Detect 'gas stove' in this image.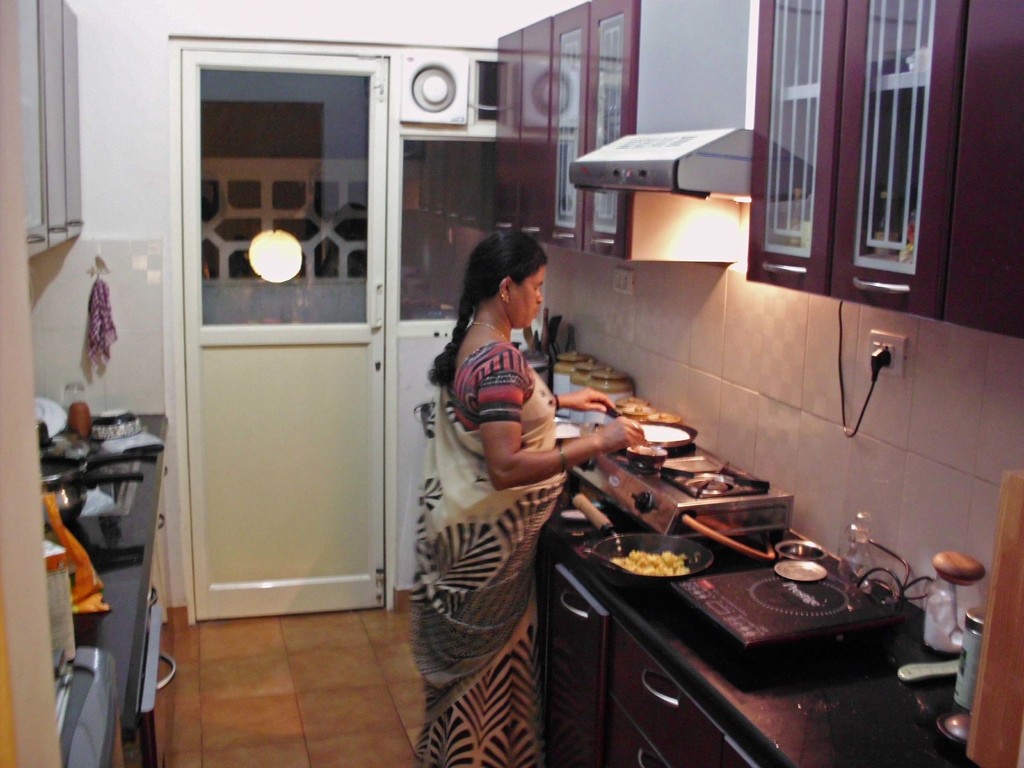
Detection: (x1=671, y1=556, x2=902, y2=648).
